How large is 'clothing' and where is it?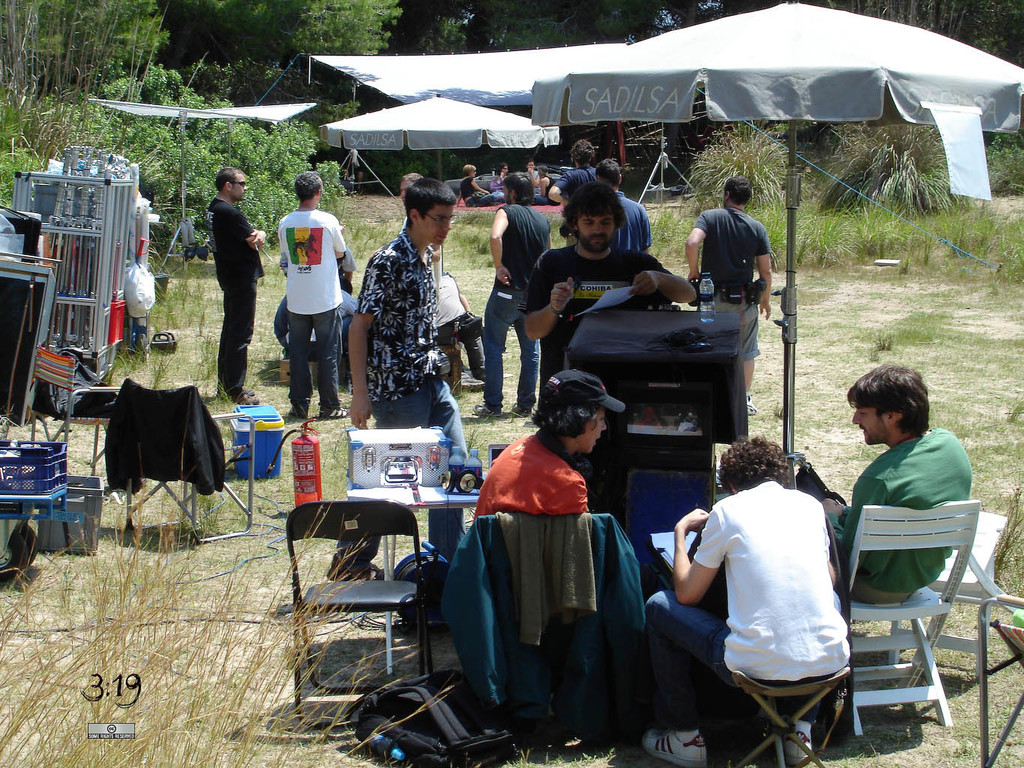
Bounding box: (544,175,554,195).
